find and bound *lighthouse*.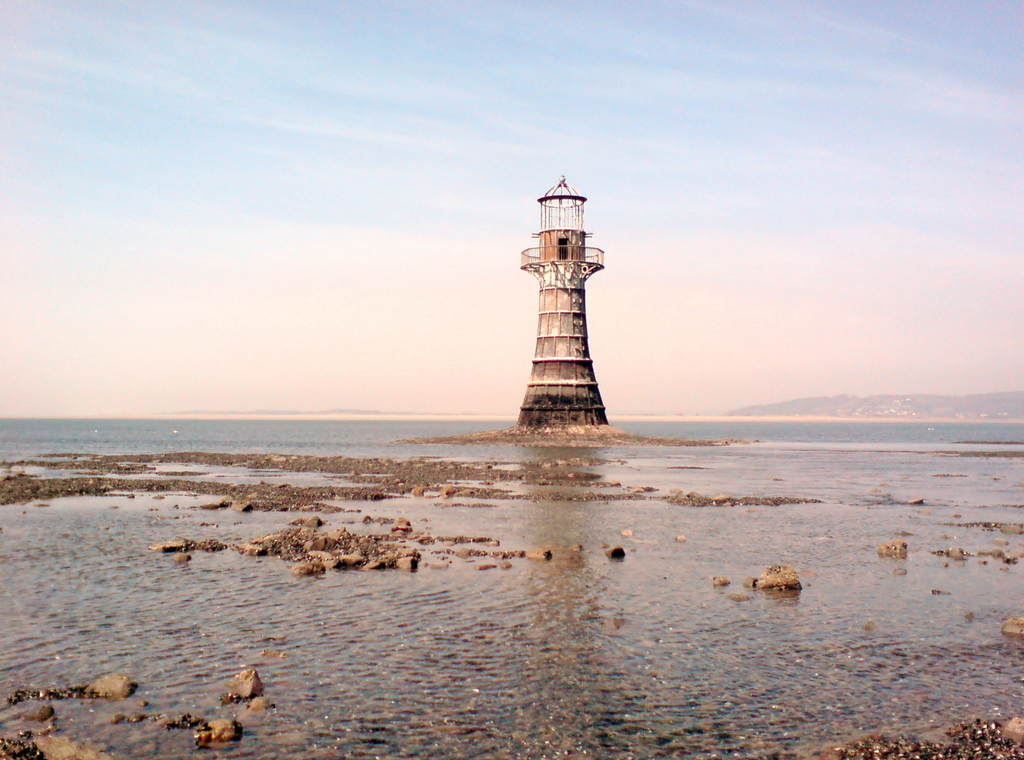
Bound: (x1=520, y1=172, x2=608, y2=431).
